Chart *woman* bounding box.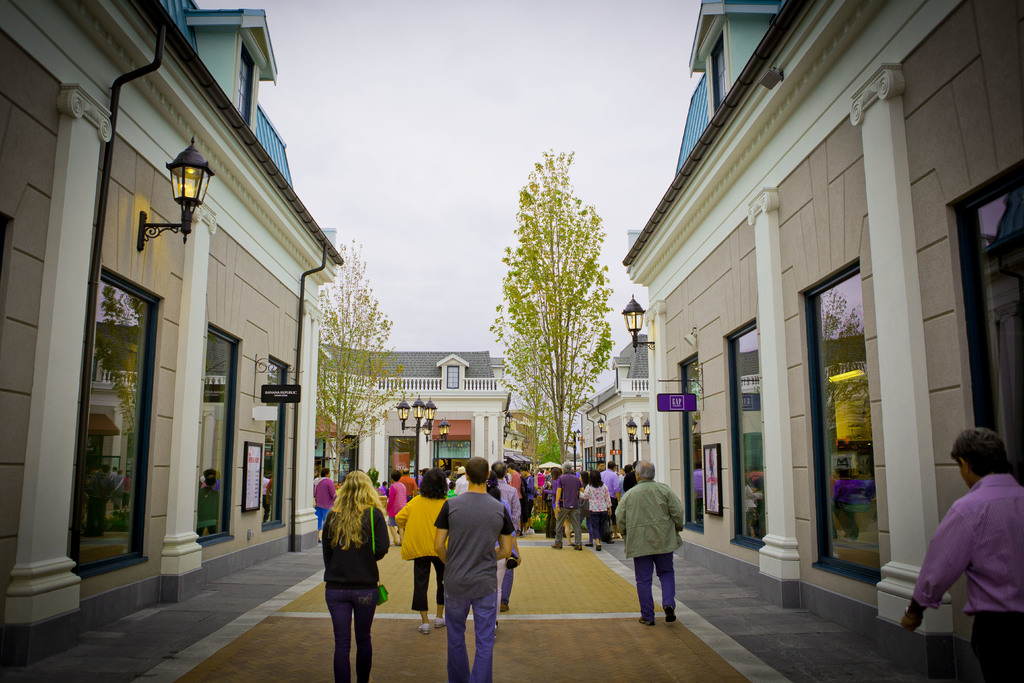
Charted: pyautogui.locateOnScreen(310, 468, 396, 666).
